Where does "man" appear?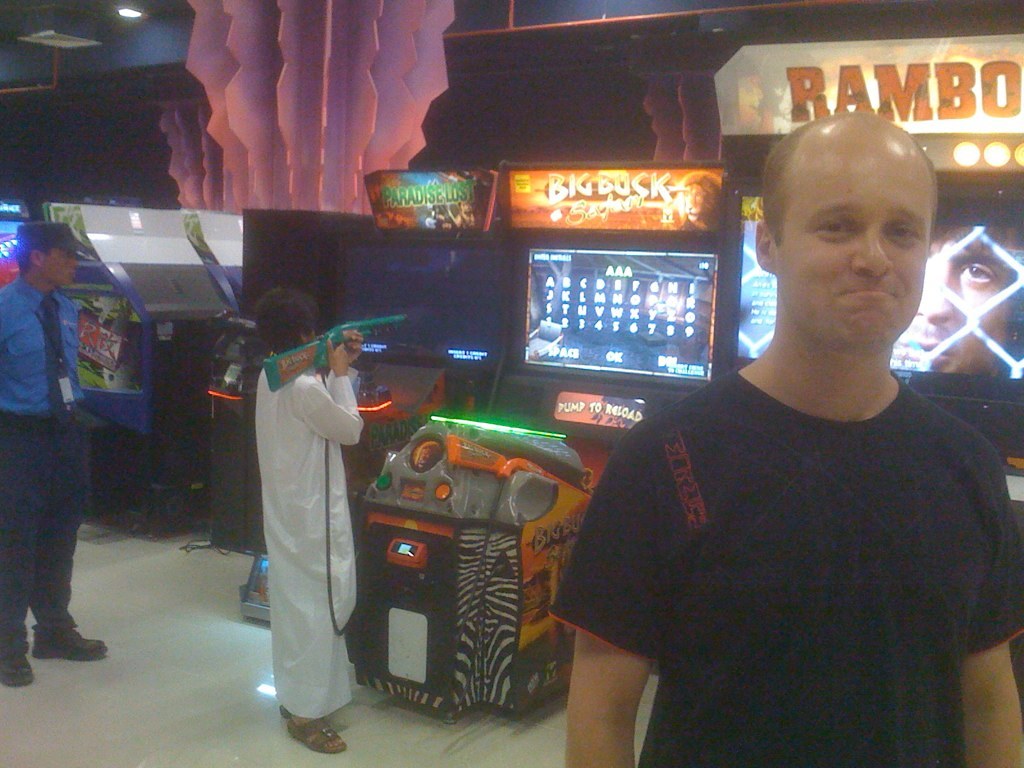
Appears at pyautogui.locateOnScreen(0, 220, 110, 695).
